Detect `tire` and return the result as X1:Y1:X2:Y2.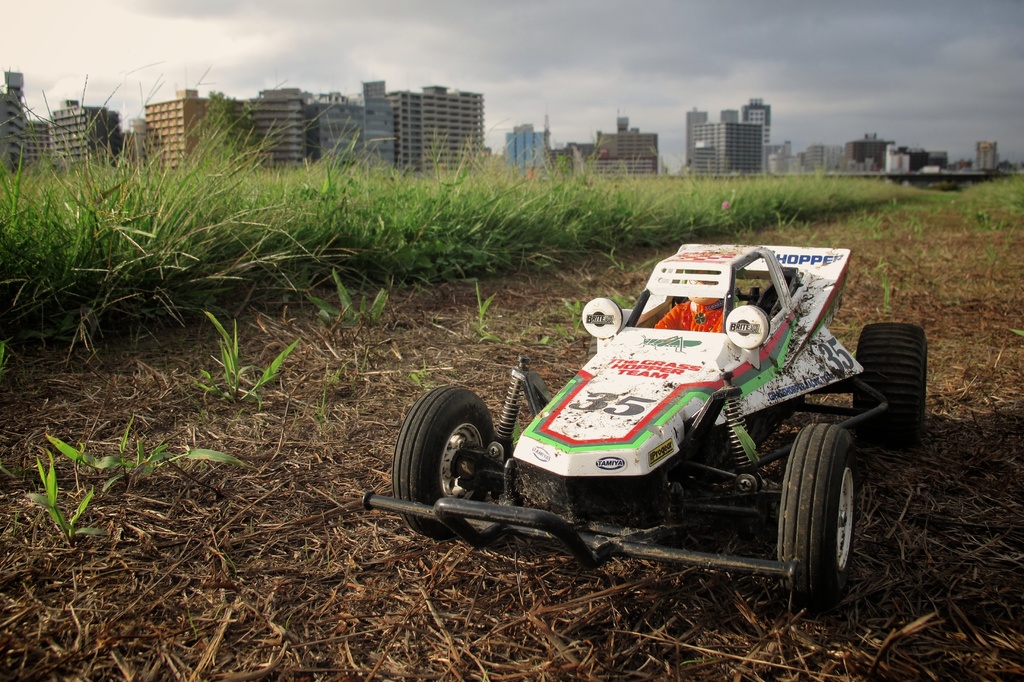
396:386:492:537.
